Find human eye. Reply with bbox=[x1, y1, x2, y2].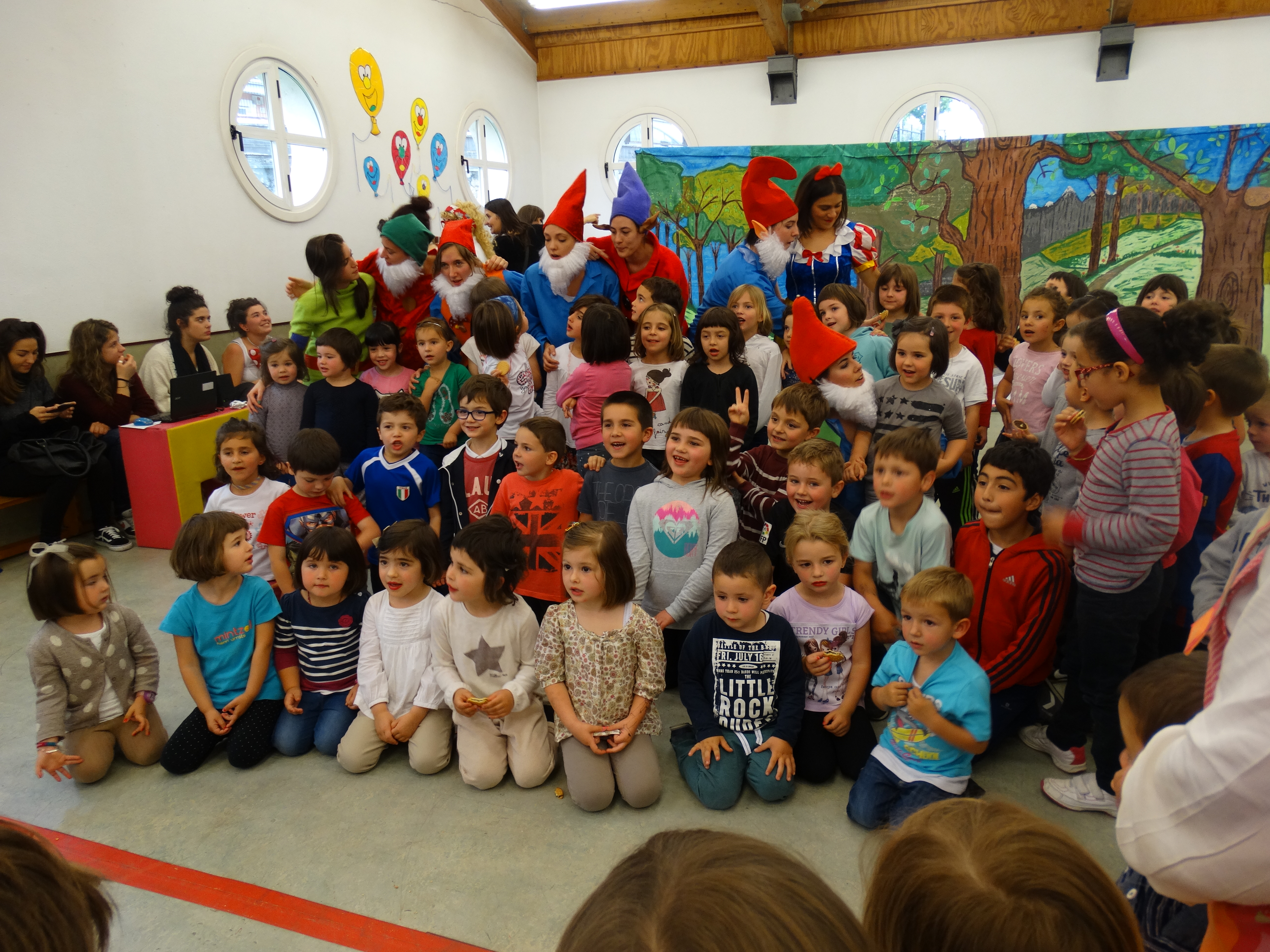
bbox=[91, 85, 92, 86].
